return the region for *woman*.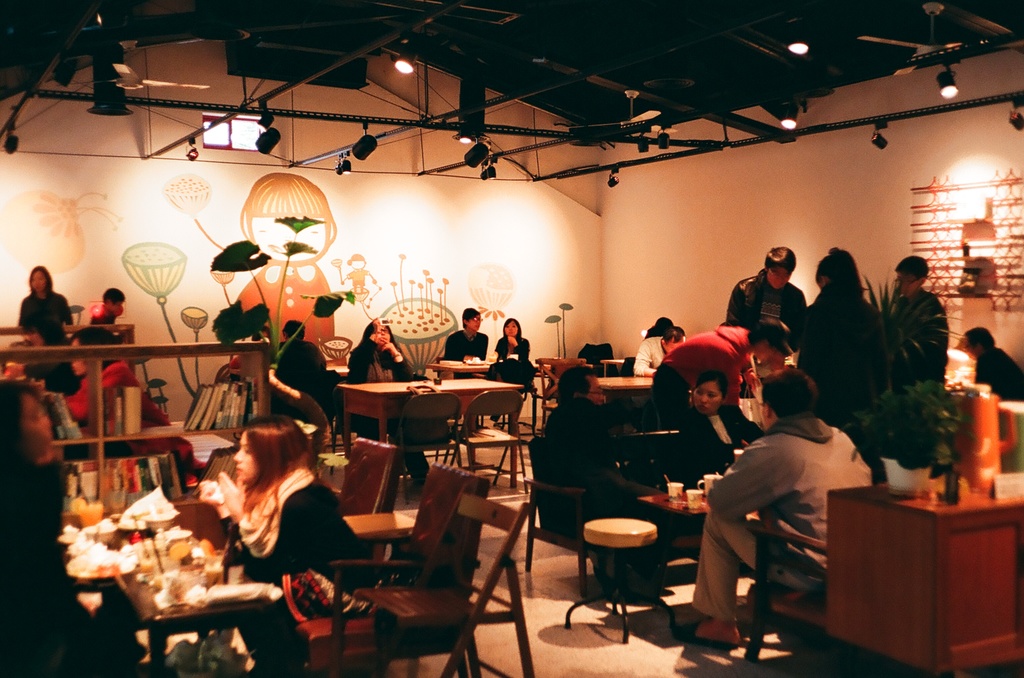
box(197, 398, 351, 636).
